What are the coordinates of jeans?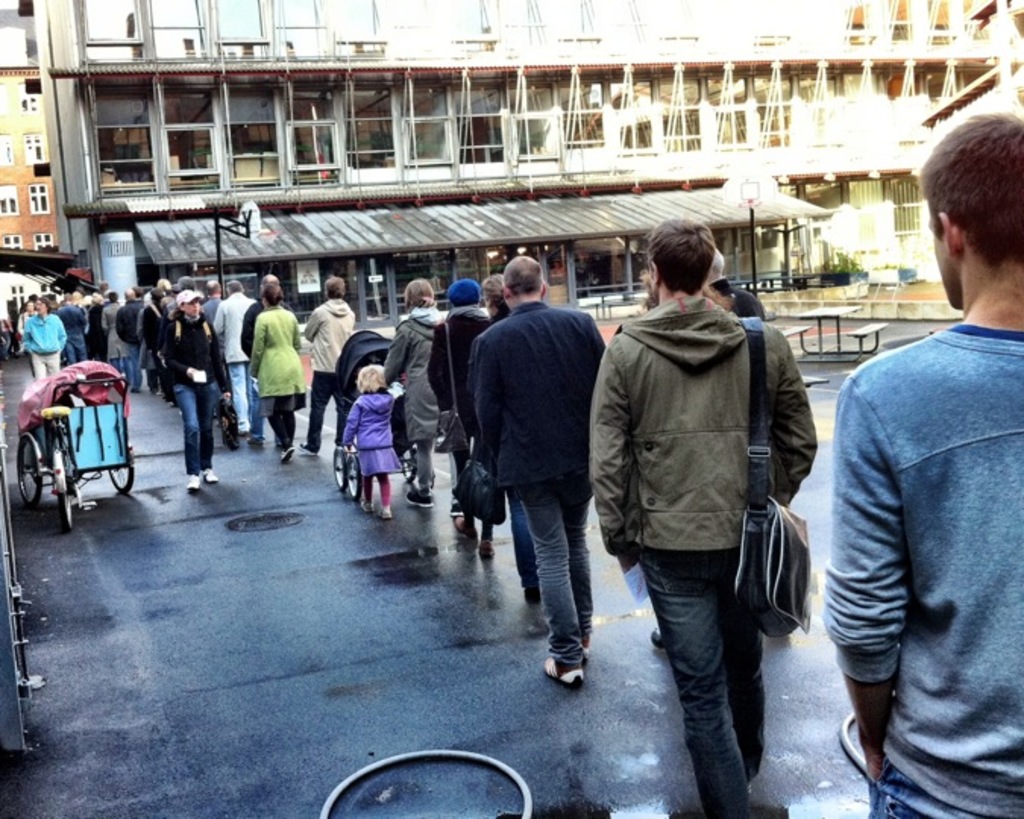
rect(174, 387, 223, 473).
